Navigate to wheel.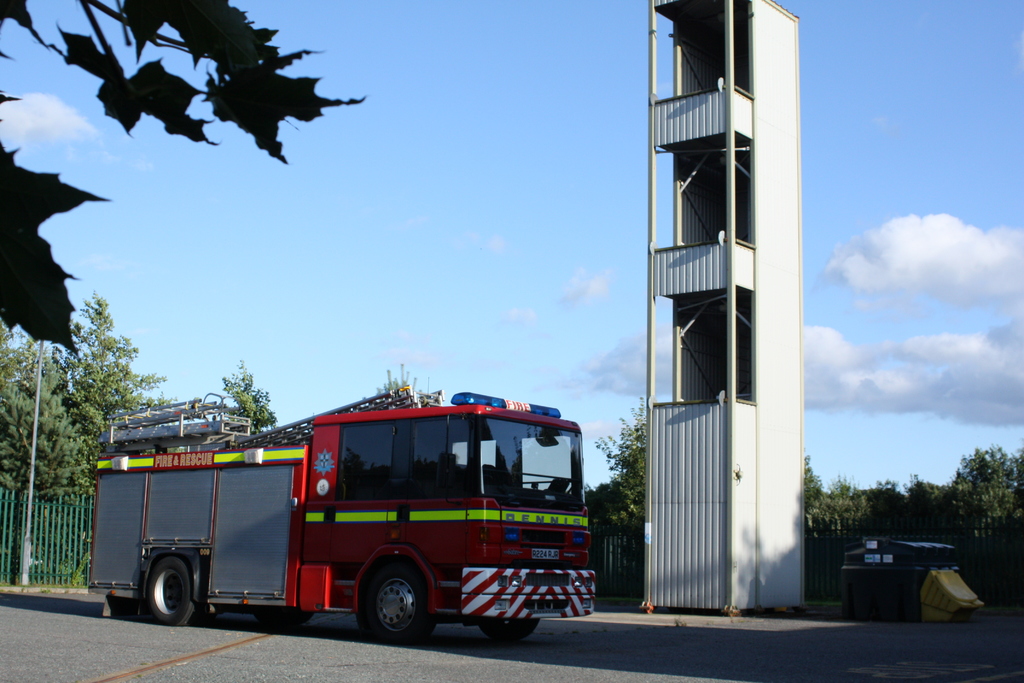
Navigation target: detection(143, 561, 191, 632).
